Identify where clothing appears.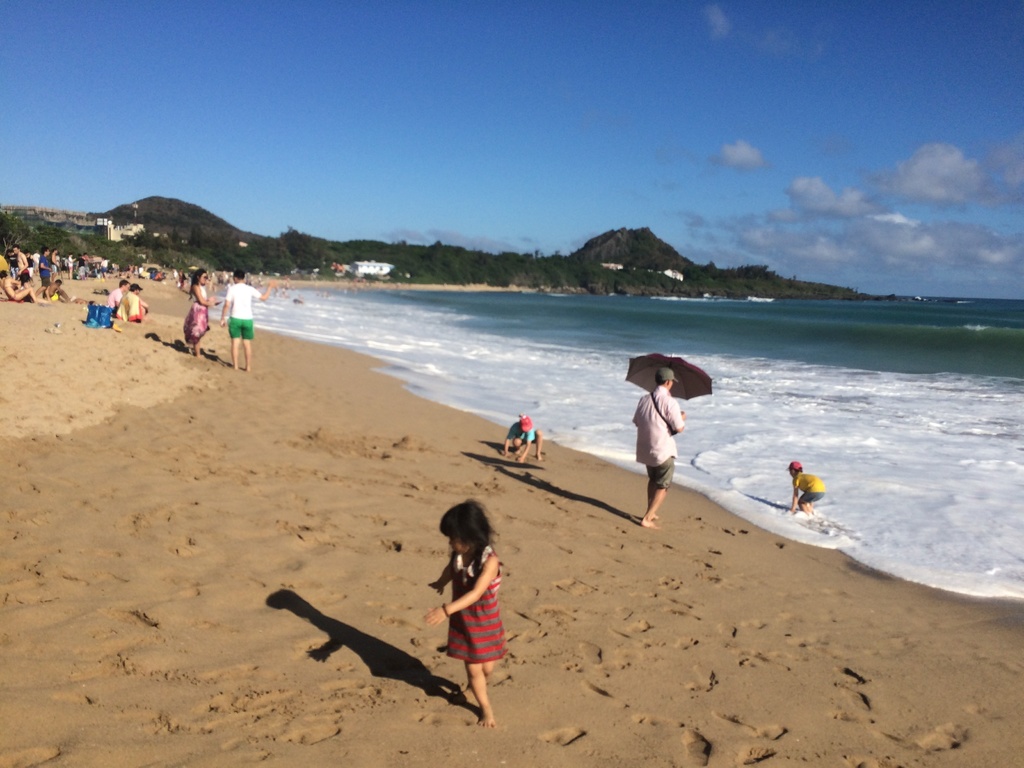
Appears at rect(226, 282, 262, 342).
